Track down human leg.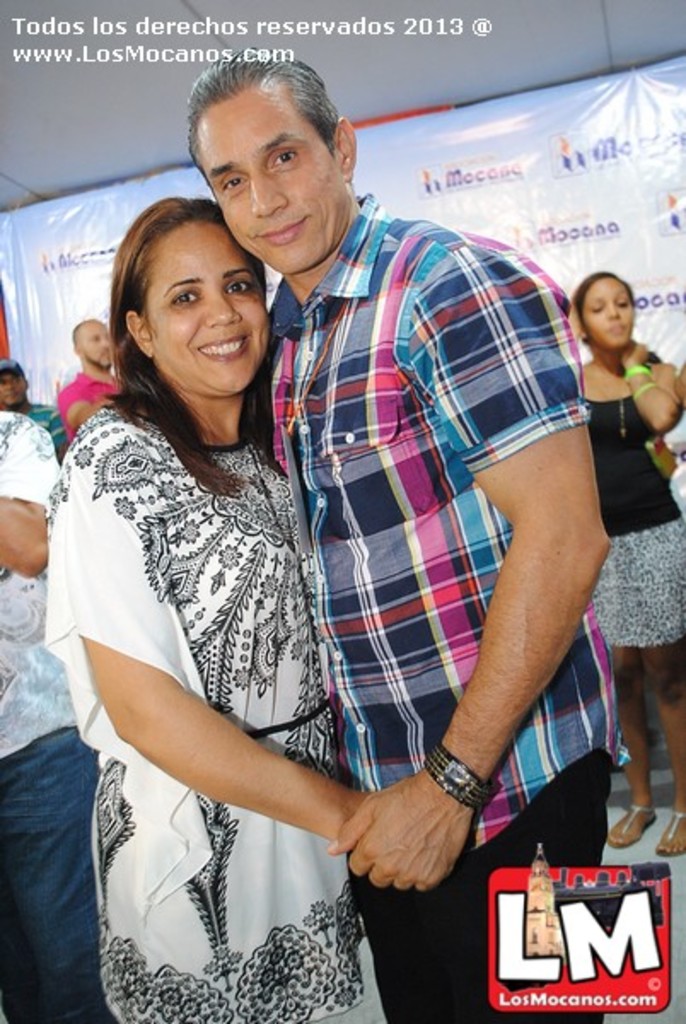
Tracked to x1=0 y1=730 x2=97 y2=1022.
